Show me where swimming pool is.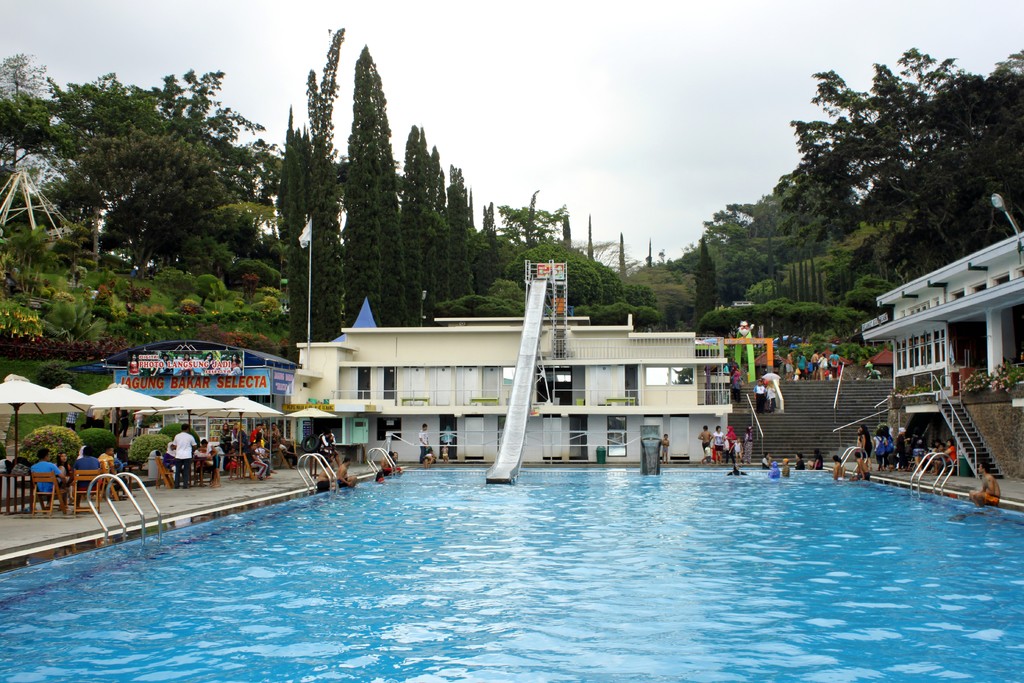
swimming pool is at detection(1, 461, 1023, 682).
